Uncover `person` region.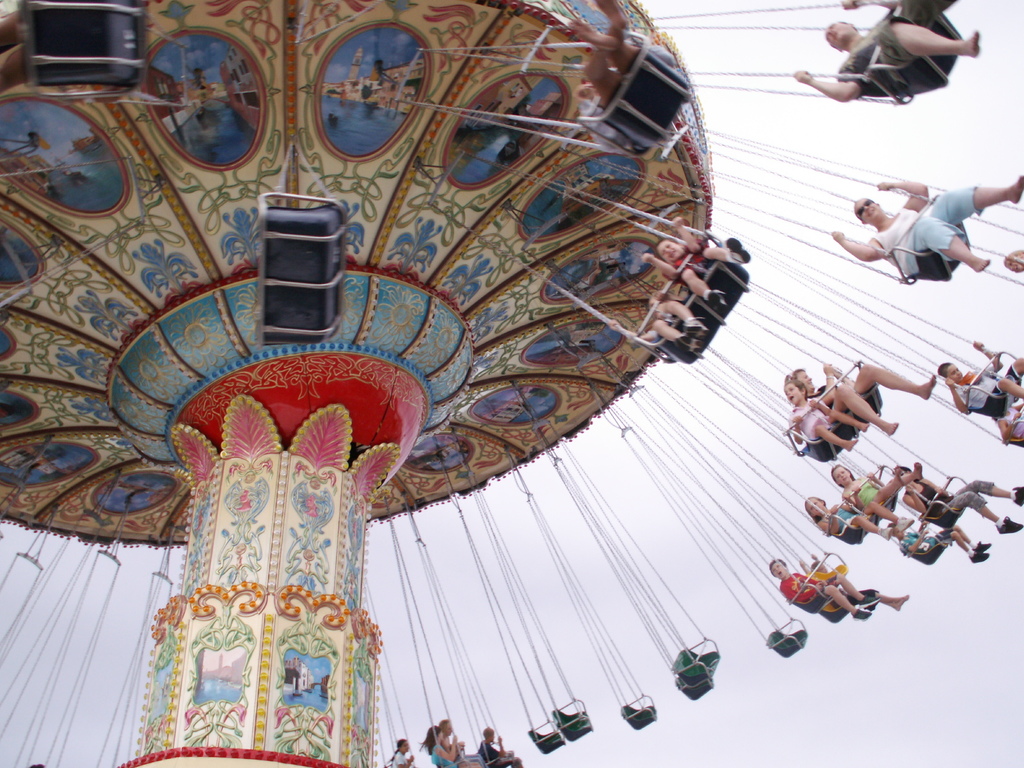
Uncovered: locate(999, 399, 1023, 446).
